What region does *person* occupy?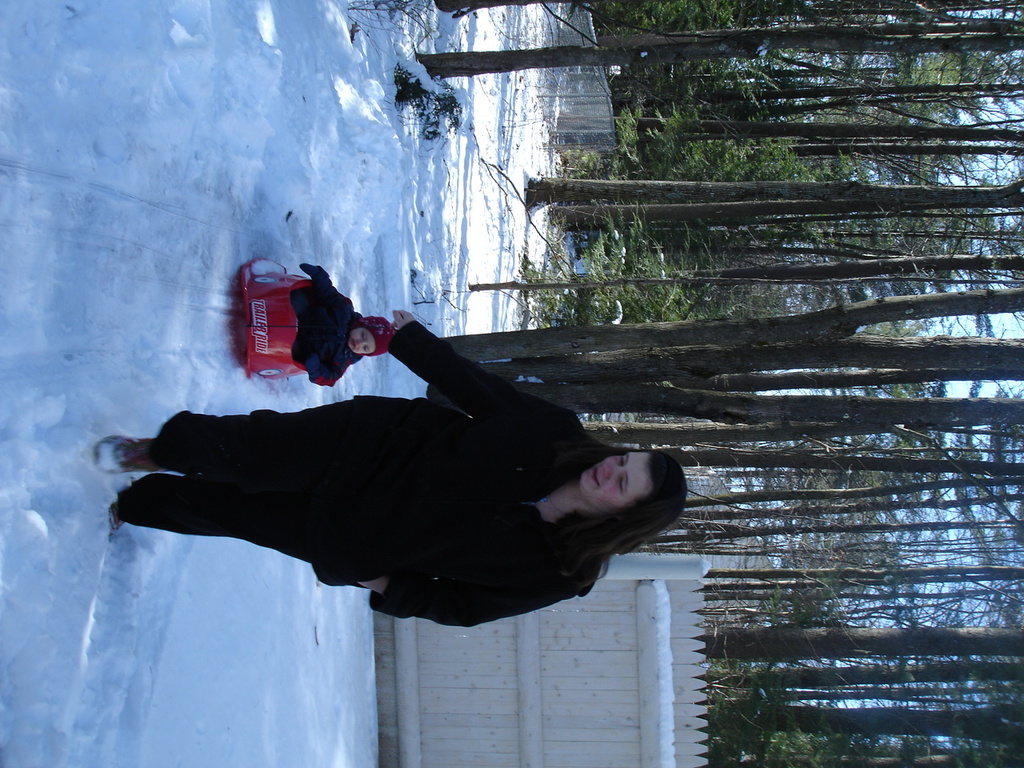
left=94, top=314, right=692, bottom=626.
